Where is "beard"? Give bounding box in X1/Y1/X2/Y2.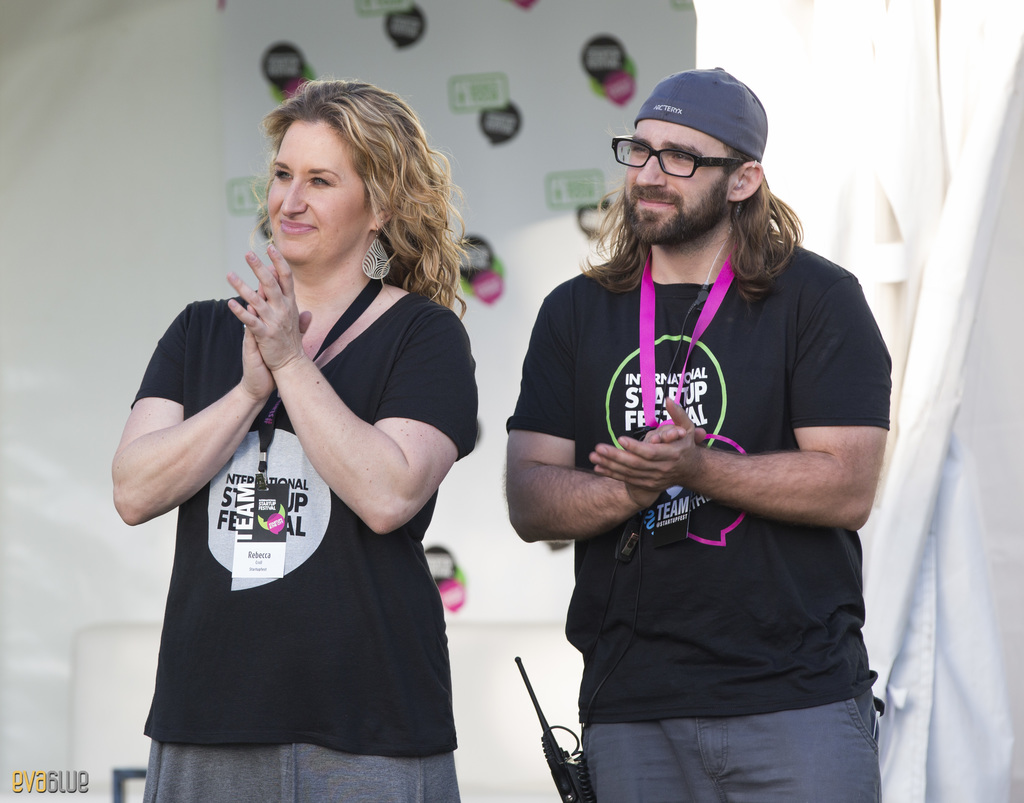
623/177/733/252.
